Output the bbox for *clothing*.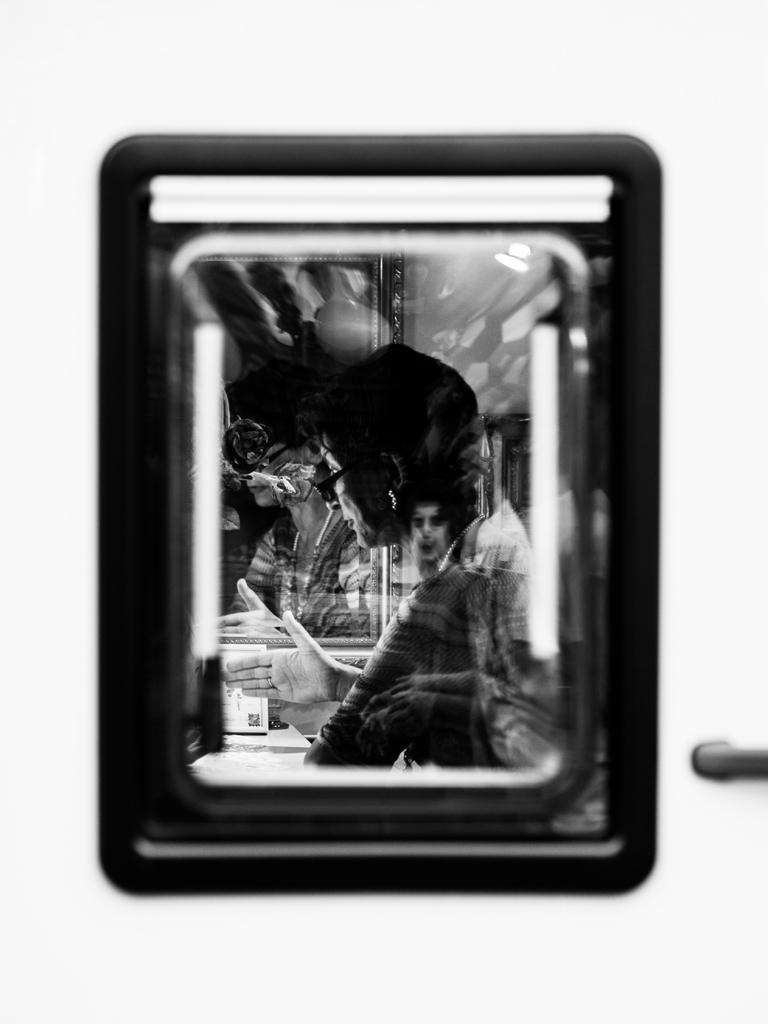
left=301, top=493, right=566, bottom=771.
